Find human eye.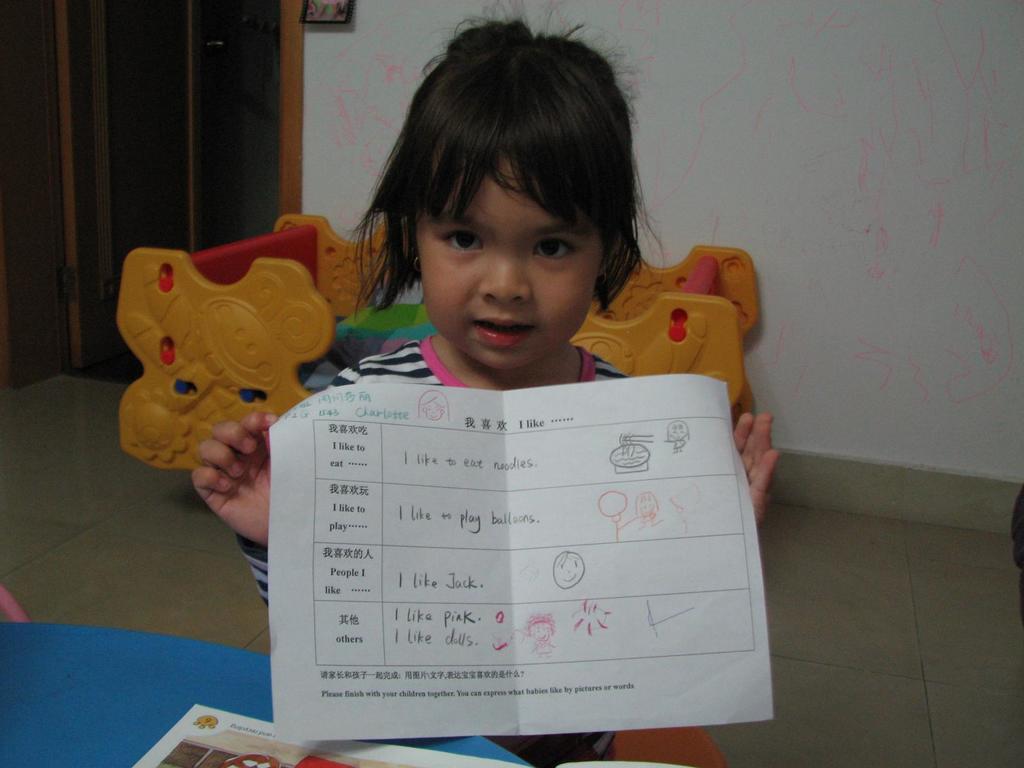
(432, 227, 485, 264).
